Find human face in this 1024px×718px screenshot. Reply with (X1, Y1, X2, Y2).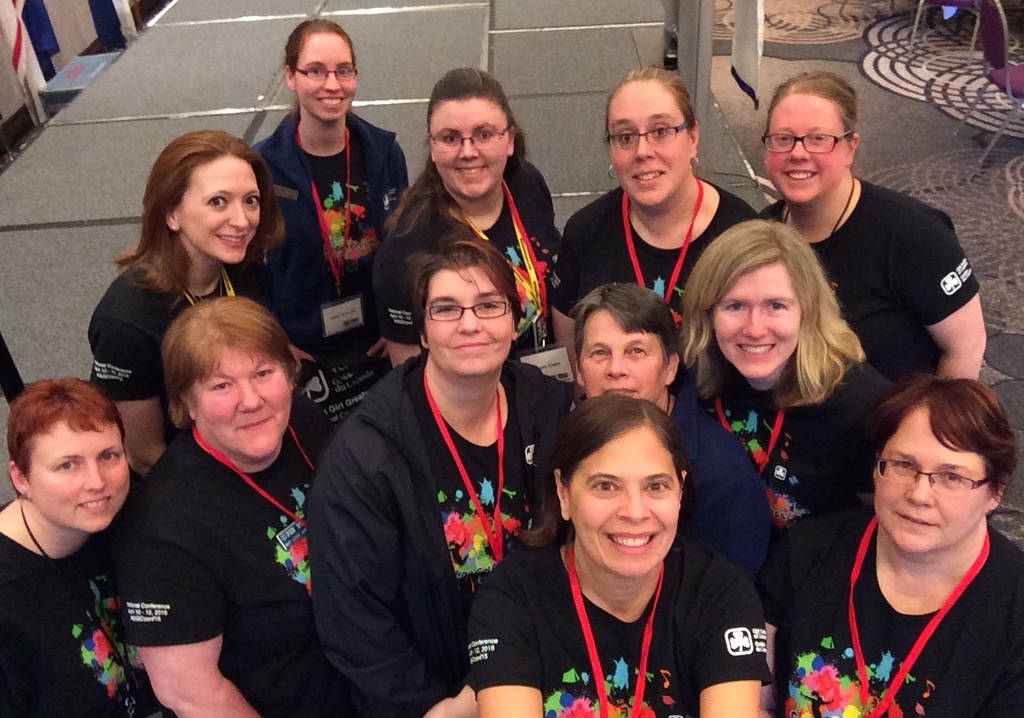
(295, 34, 356, 121).
